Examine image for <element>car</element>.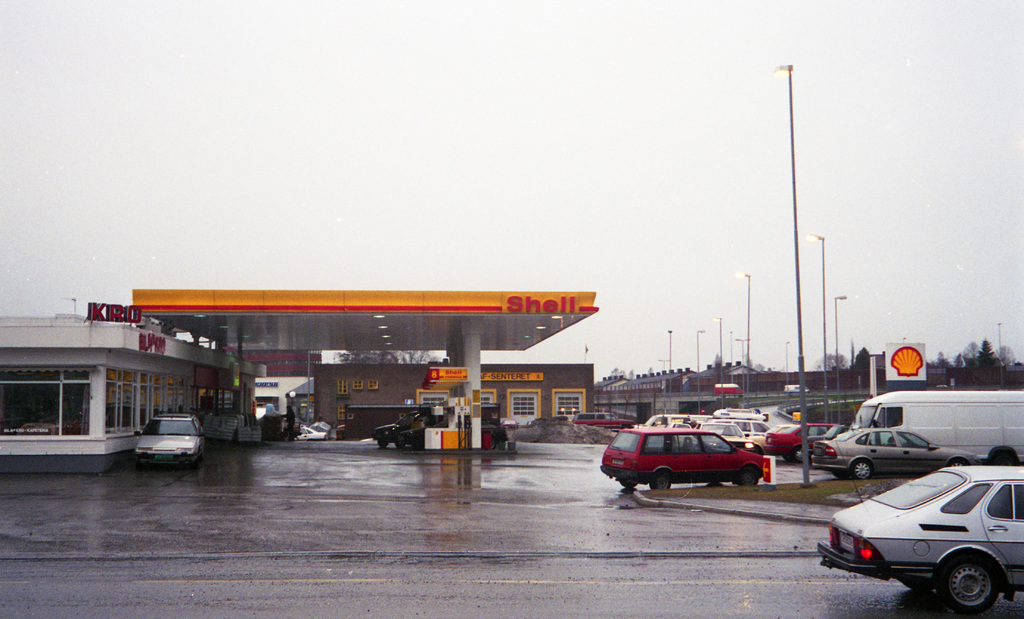
Examination result: region(763, 420, 839, 460).
